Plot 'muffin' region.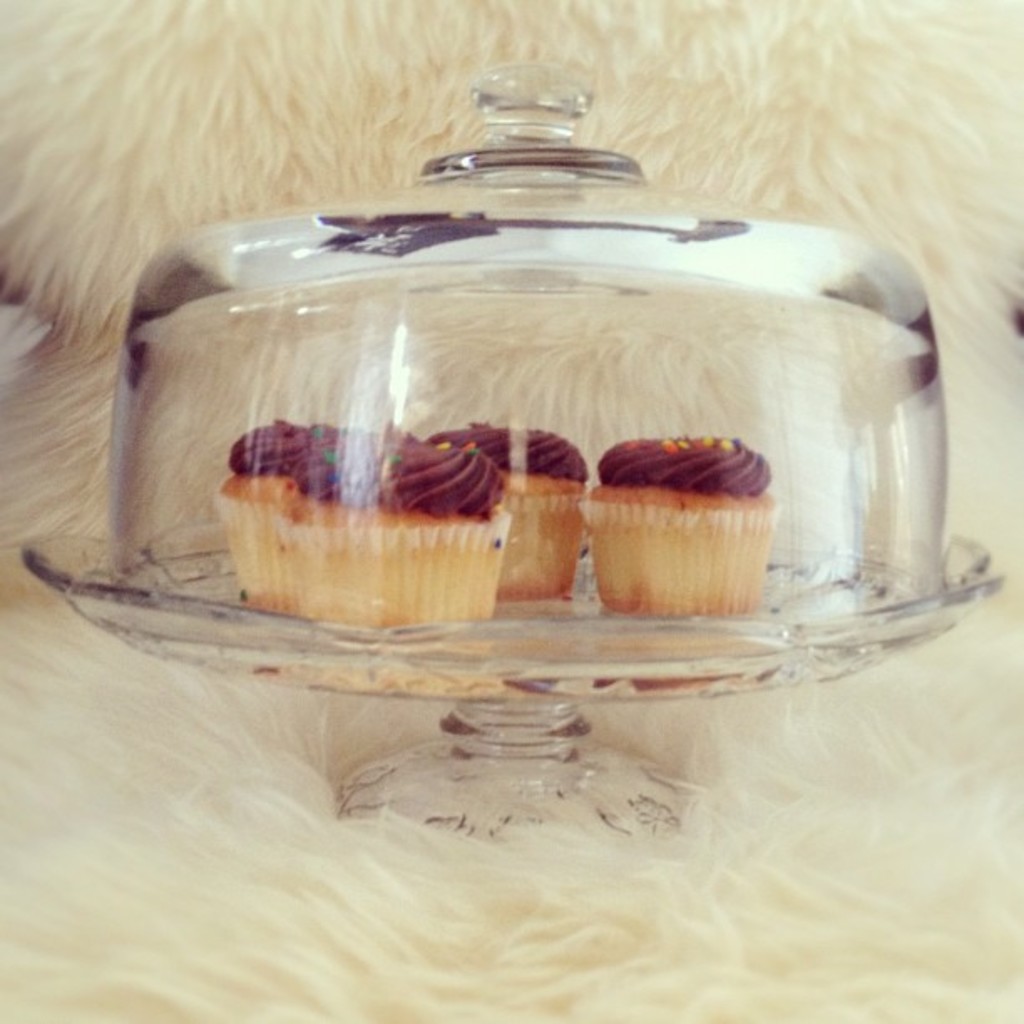
Plotted at 283 415 519 639.
